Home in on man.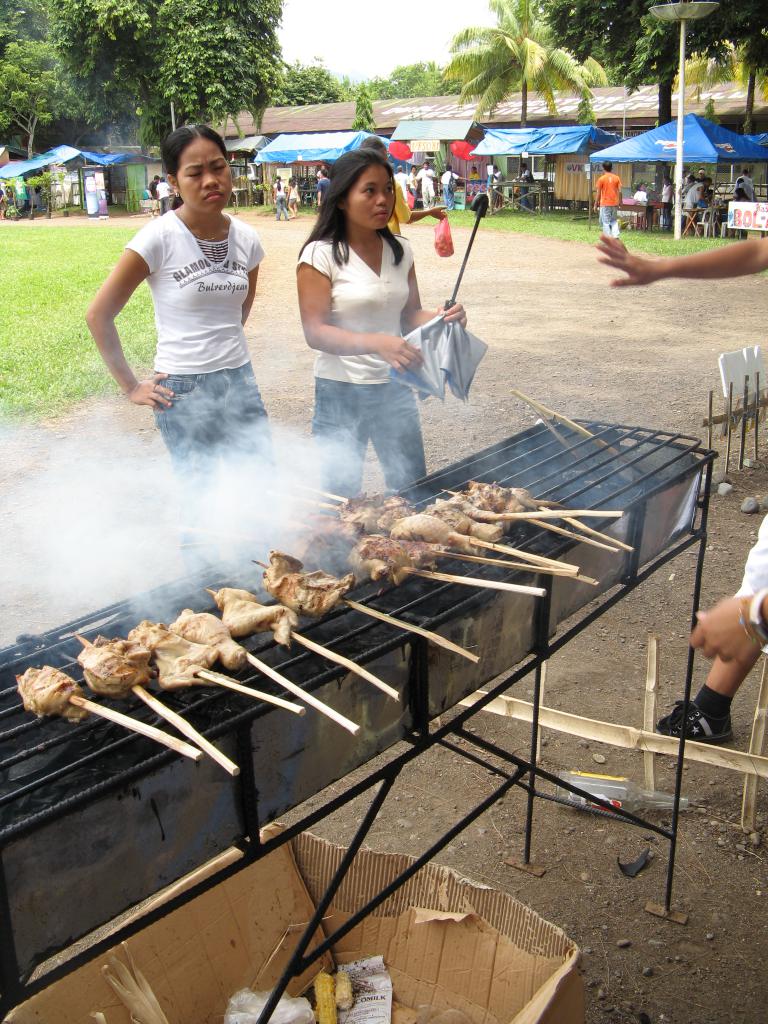
Homed in at [442,164,468,211].
